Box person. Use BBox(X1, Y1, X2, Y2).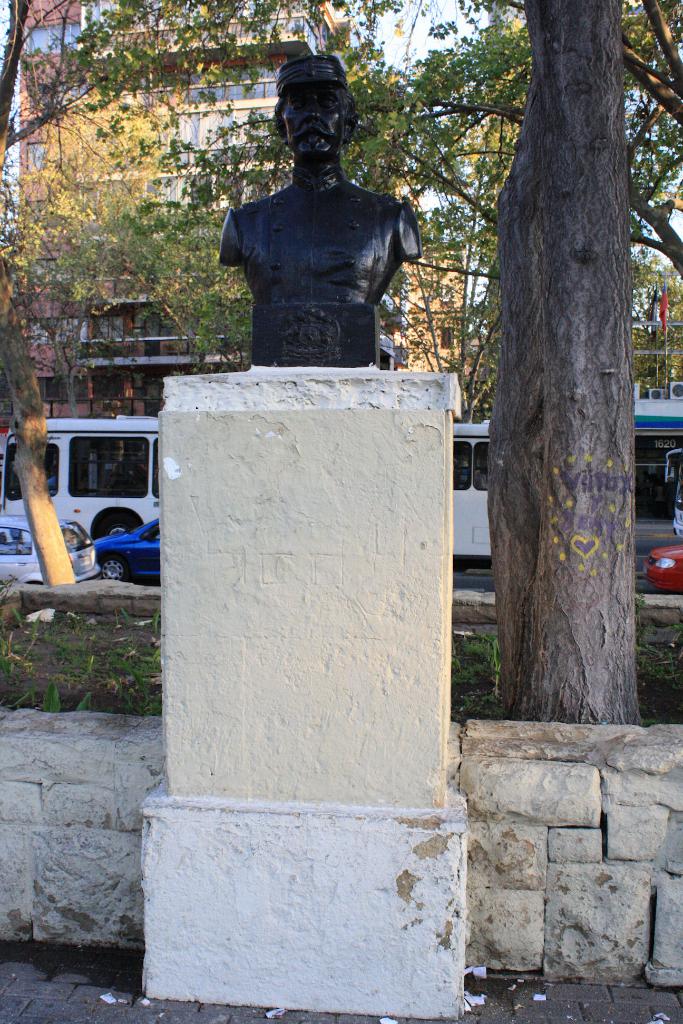
BBox(224, 79, 440, 388).
